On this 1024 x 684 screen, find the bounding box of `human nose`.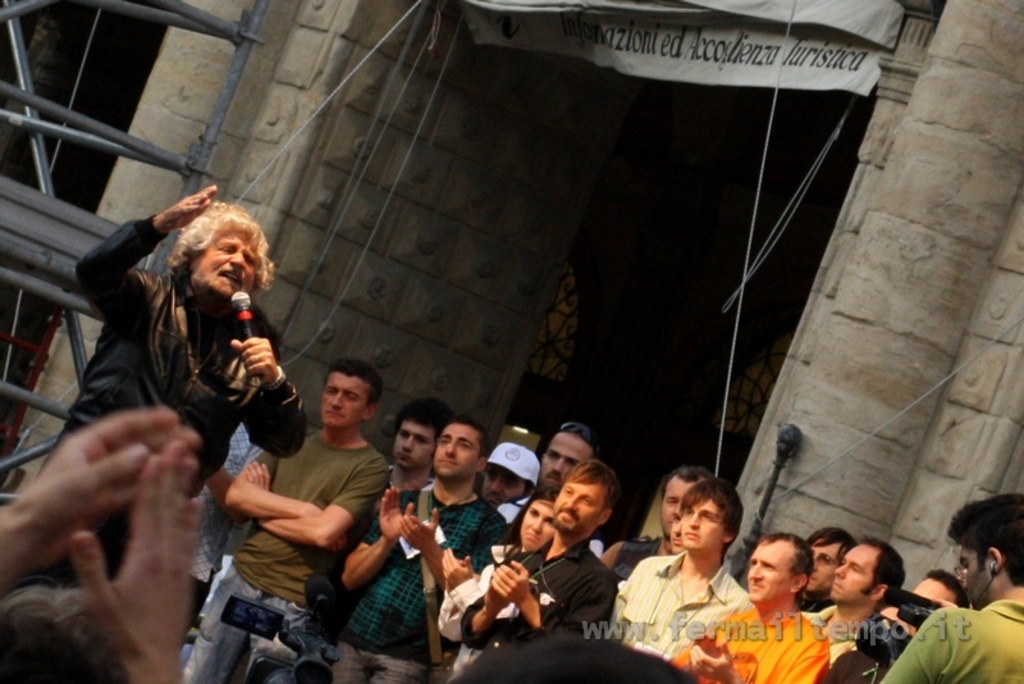
Bounding box: {"x1": 489, "y1": 478, "x2": 498, "y2": 494}.
